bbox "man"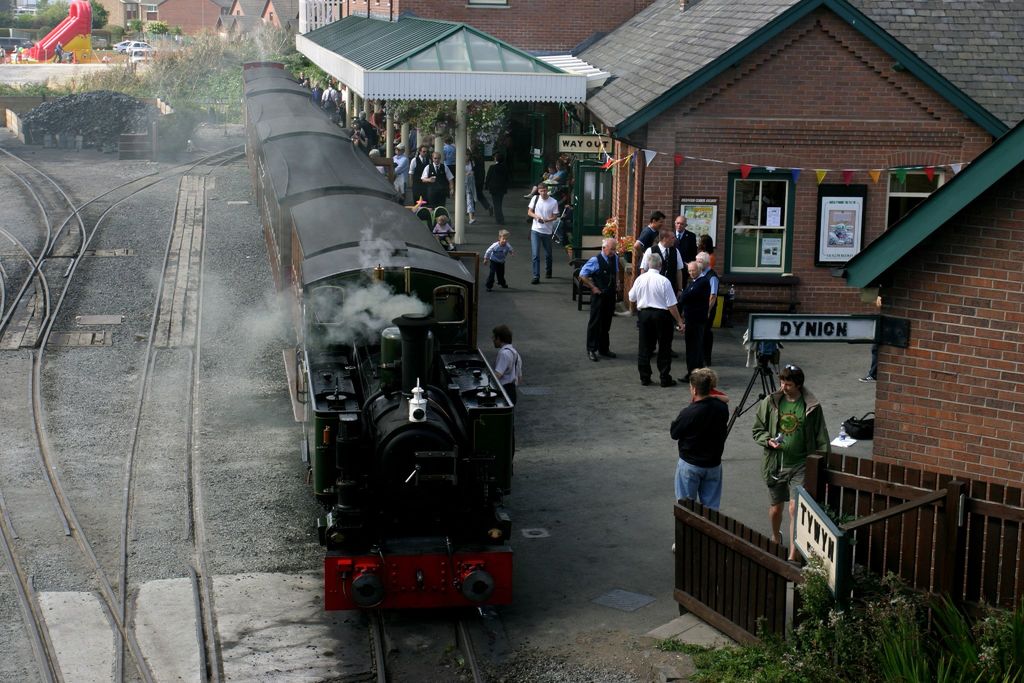
l=641, t=229, r=682, b=288
